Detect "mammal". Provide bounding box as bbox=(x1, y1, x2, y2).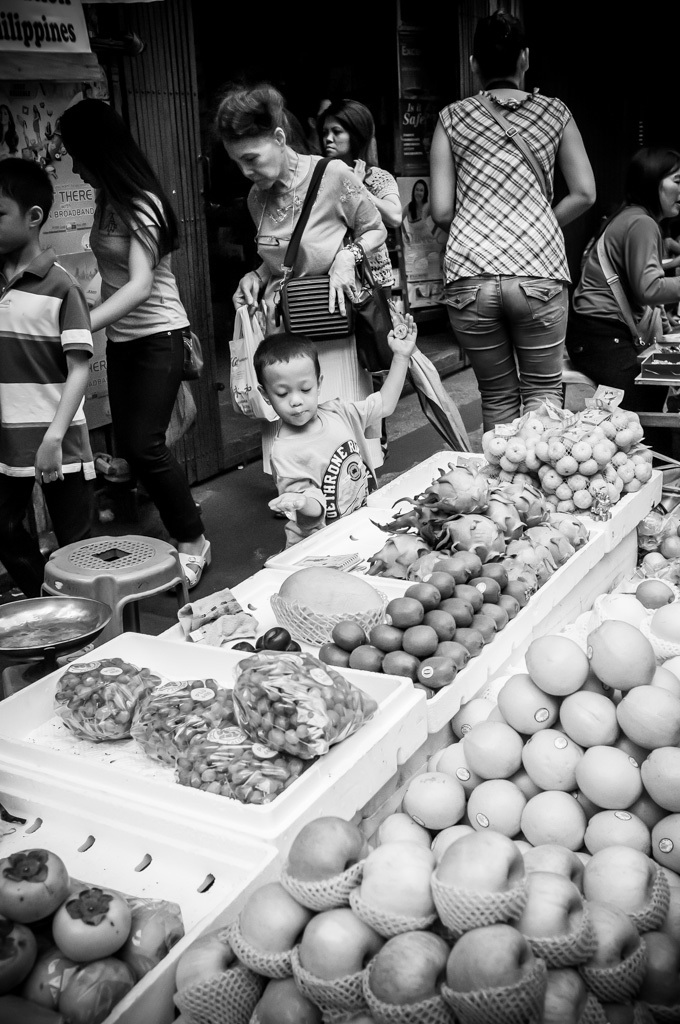
bbox=(250, 310, 415, 546).
